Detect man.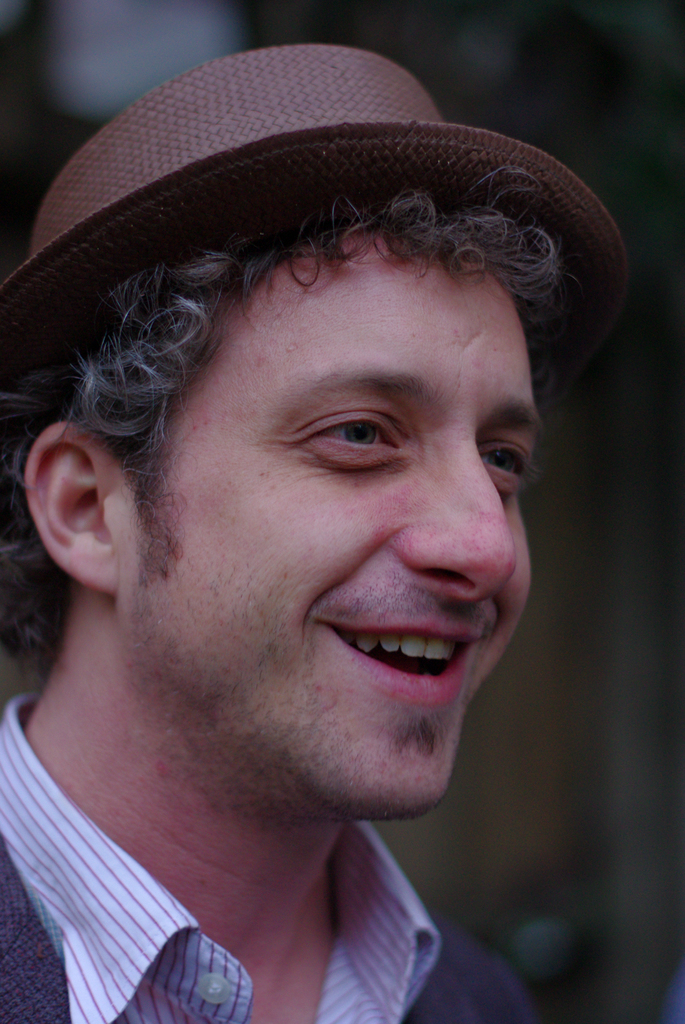
Detected at detection(0, 45, 667, 1023).
